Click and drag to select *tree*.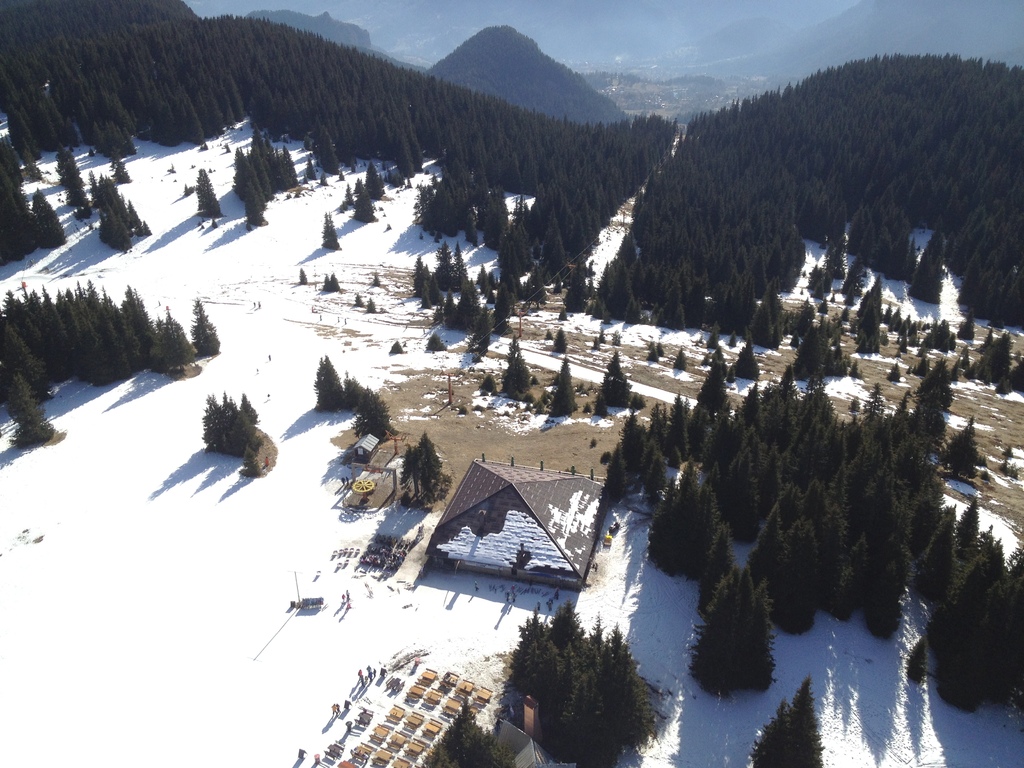
Selection: <bbox>698, 349, 735, 412</bbox>.
